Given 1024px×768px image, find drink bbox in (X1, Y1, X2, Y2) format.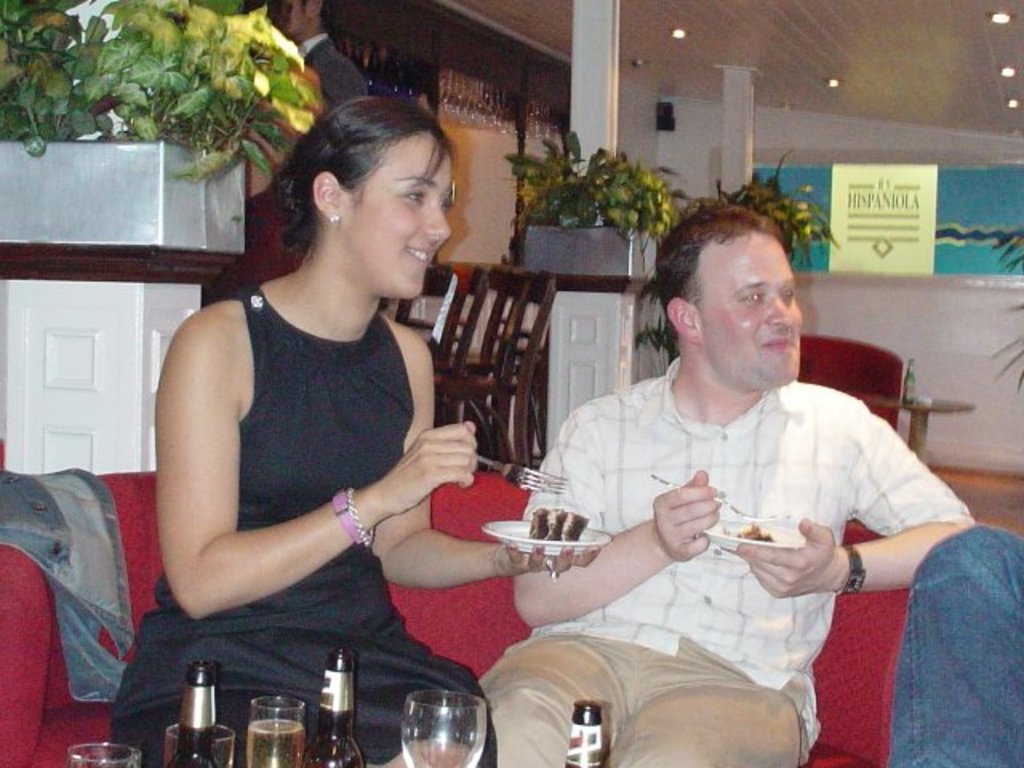
(251, 696, 310, 766).
